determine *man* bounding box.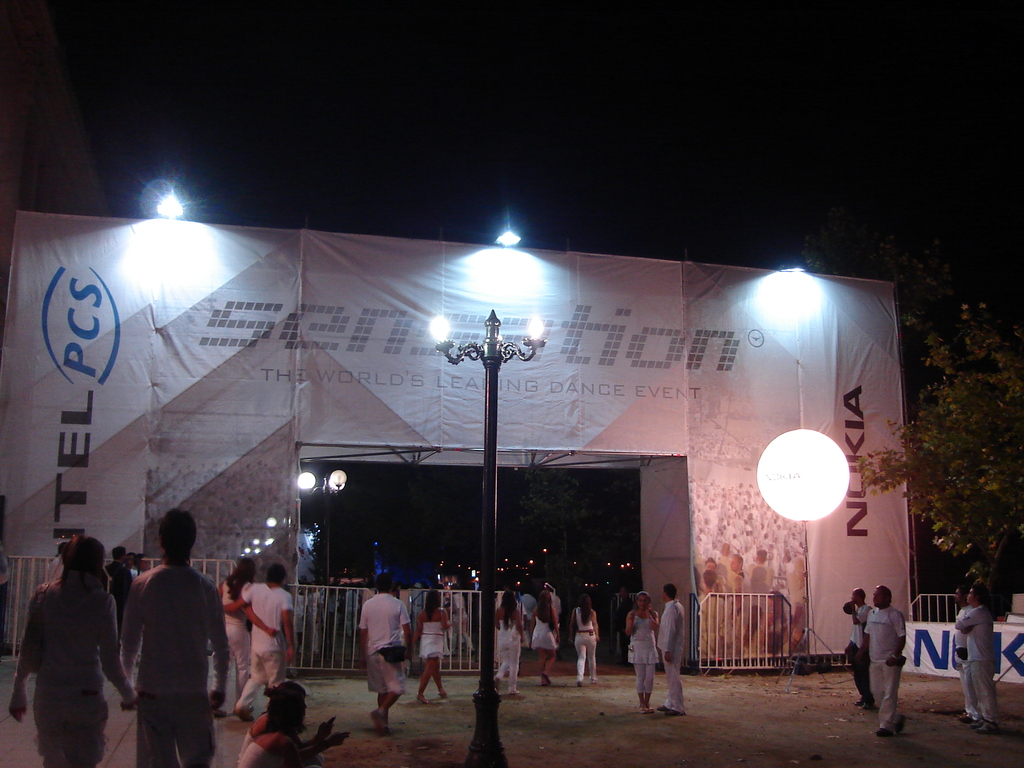
Determined: (451,584,477,654).
